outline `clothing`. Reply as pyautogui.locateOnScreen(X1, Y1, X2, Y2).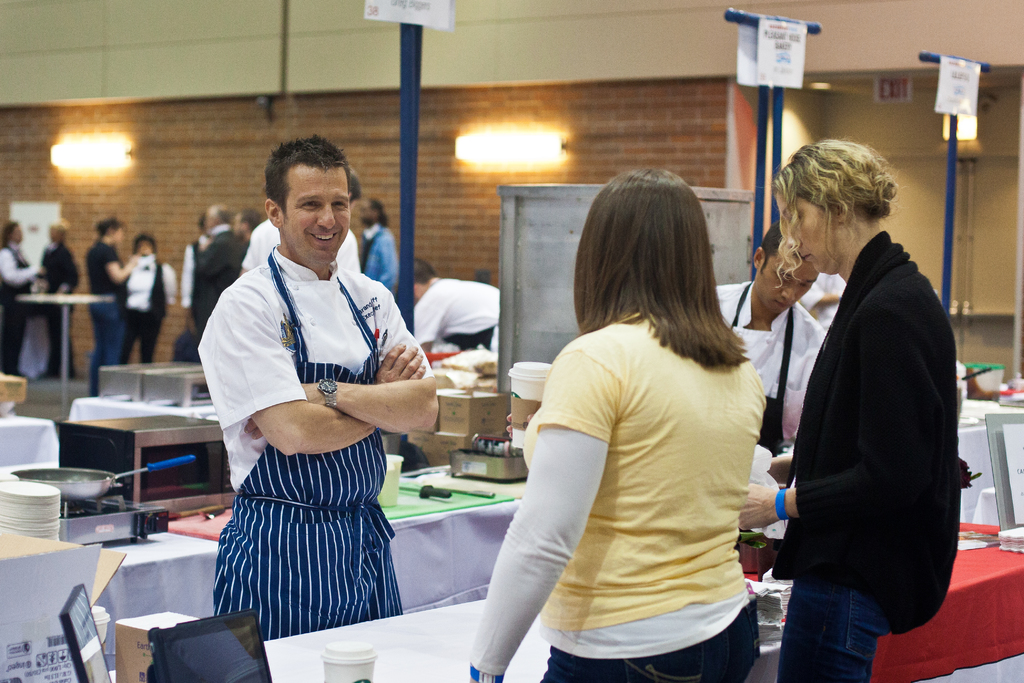
pyautogui.locateOnScreen(120, 252, 173, 361).
